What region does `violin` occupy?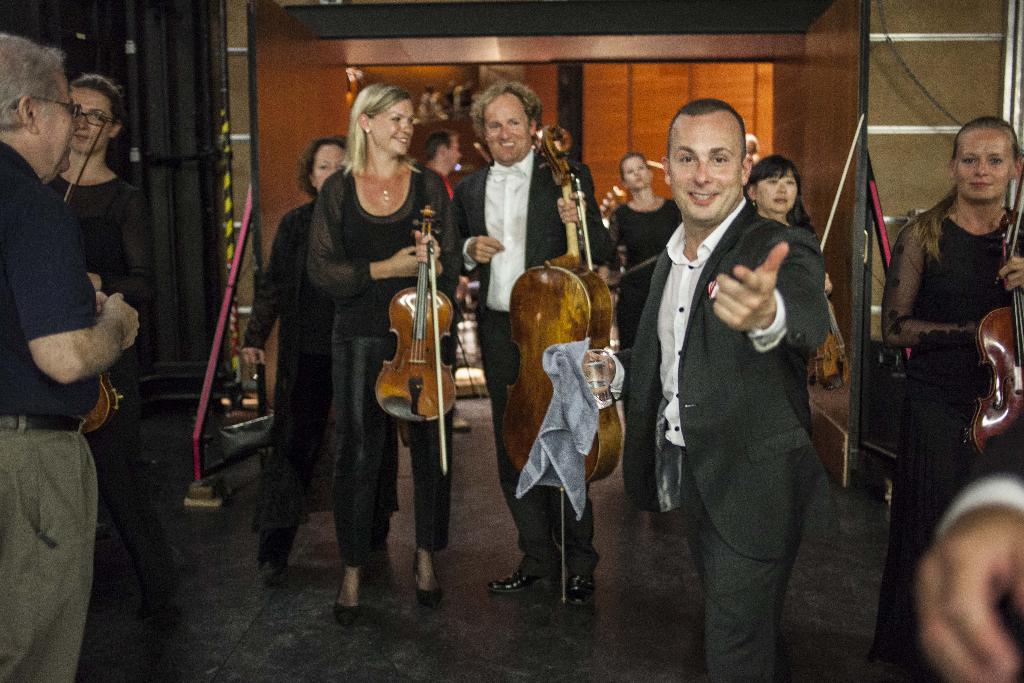
[x1=962, y1=164, x2=1023, y2=479].
